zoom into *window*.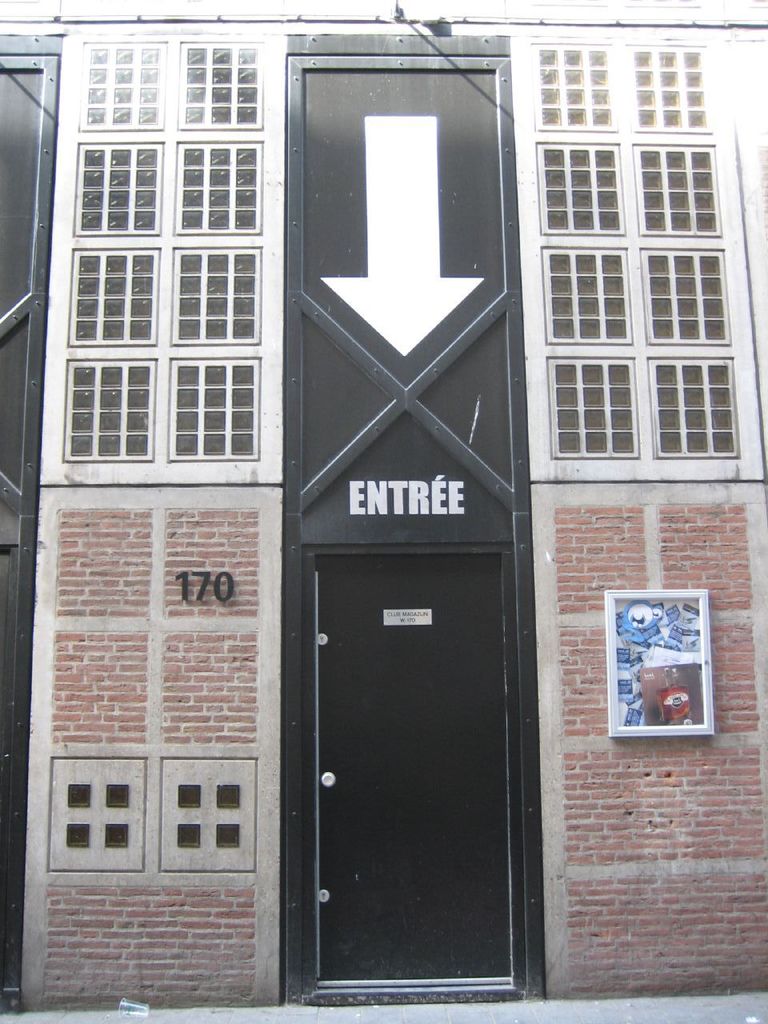
Zoom target: l=177, t=142, r=265, b=242.
